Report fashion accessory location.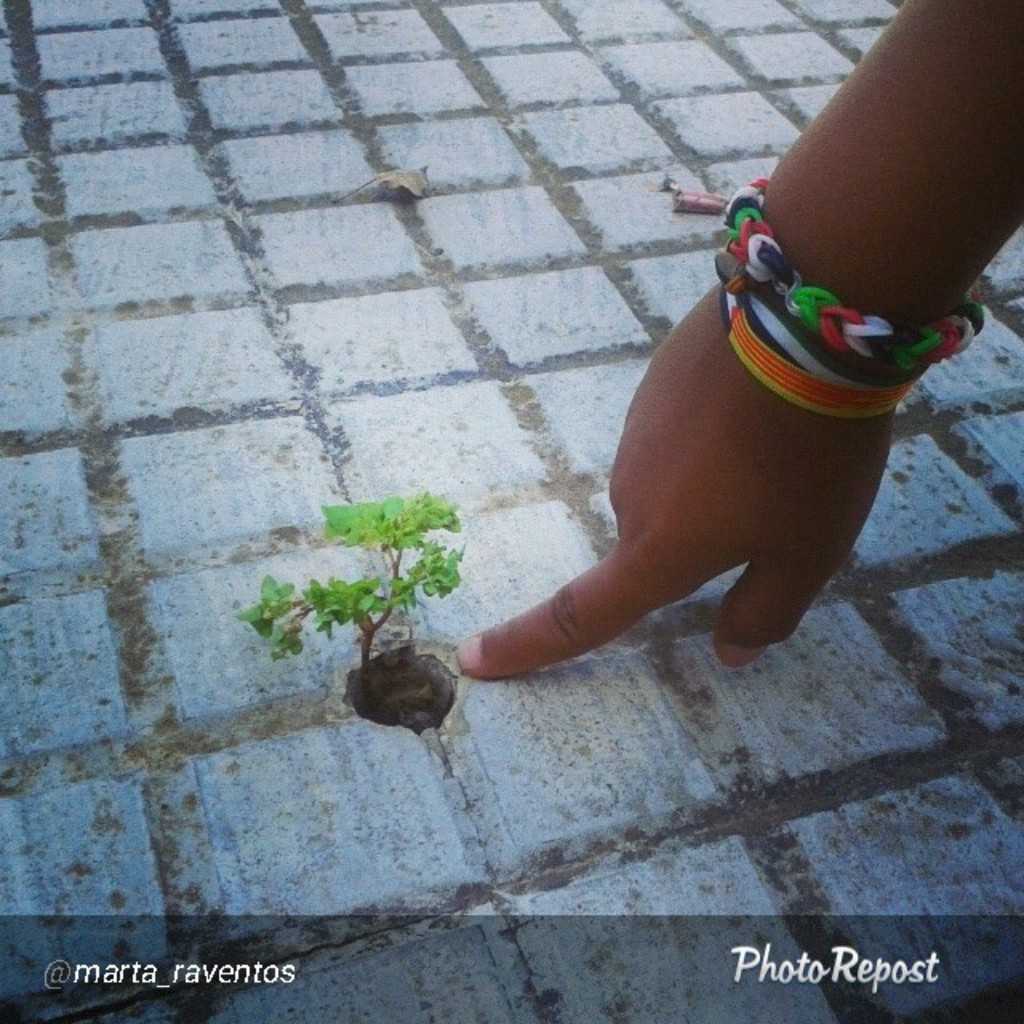
Report: 722:178:989:378.
